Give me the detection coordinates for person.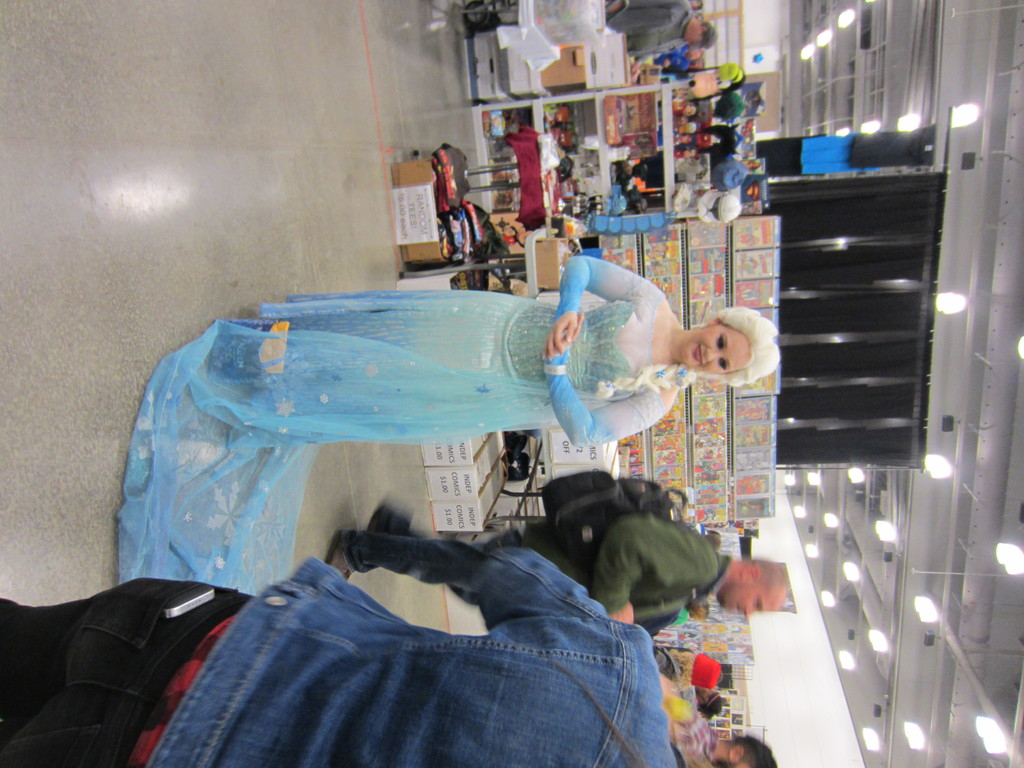
(x1=205, y1=252, x2=777, y2=454).
